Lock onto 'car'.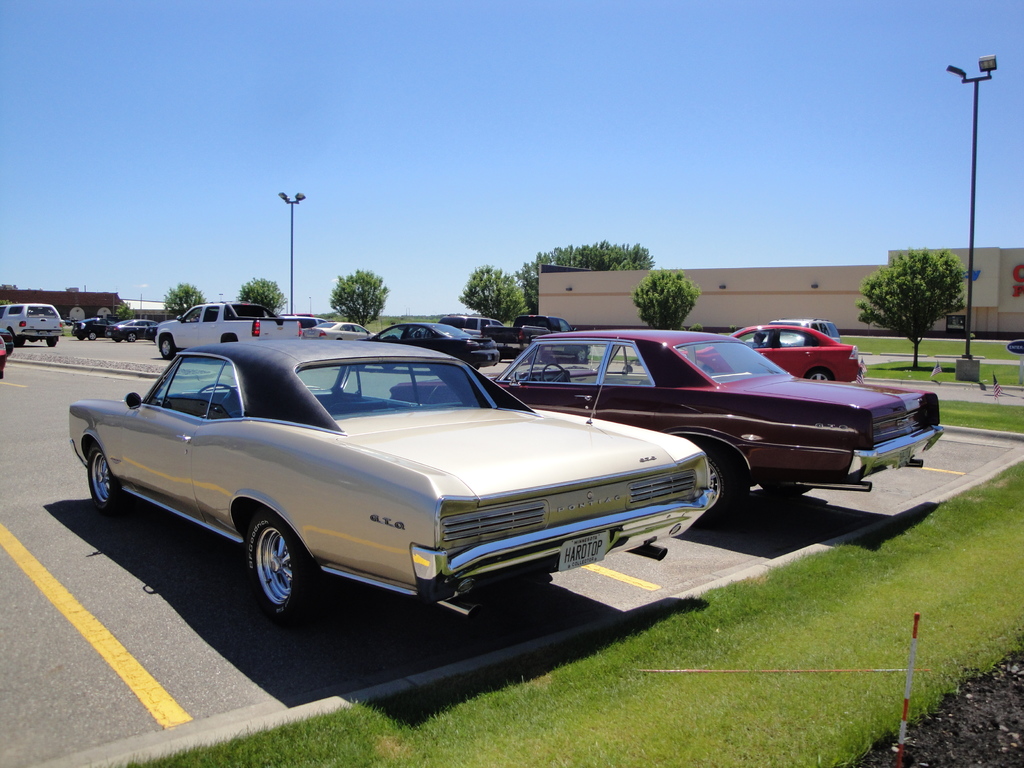
Locked: crop(425, 311, 548, 371).
